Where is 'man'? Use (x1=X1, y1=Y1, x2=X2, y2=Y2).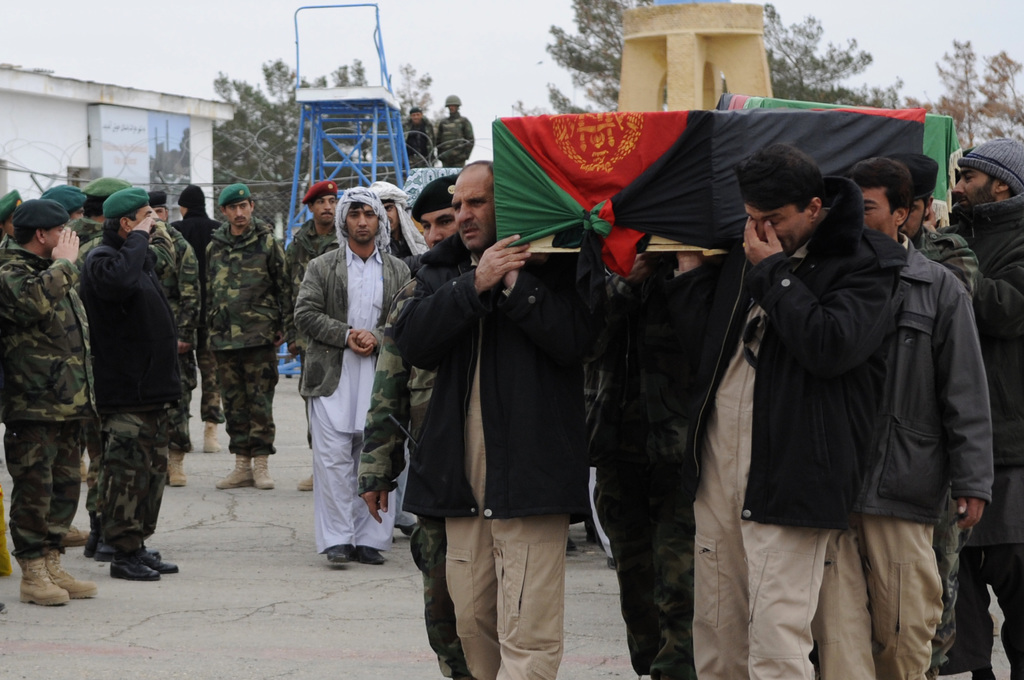
(x1=851, y1=154, x2=996, y2=679).
